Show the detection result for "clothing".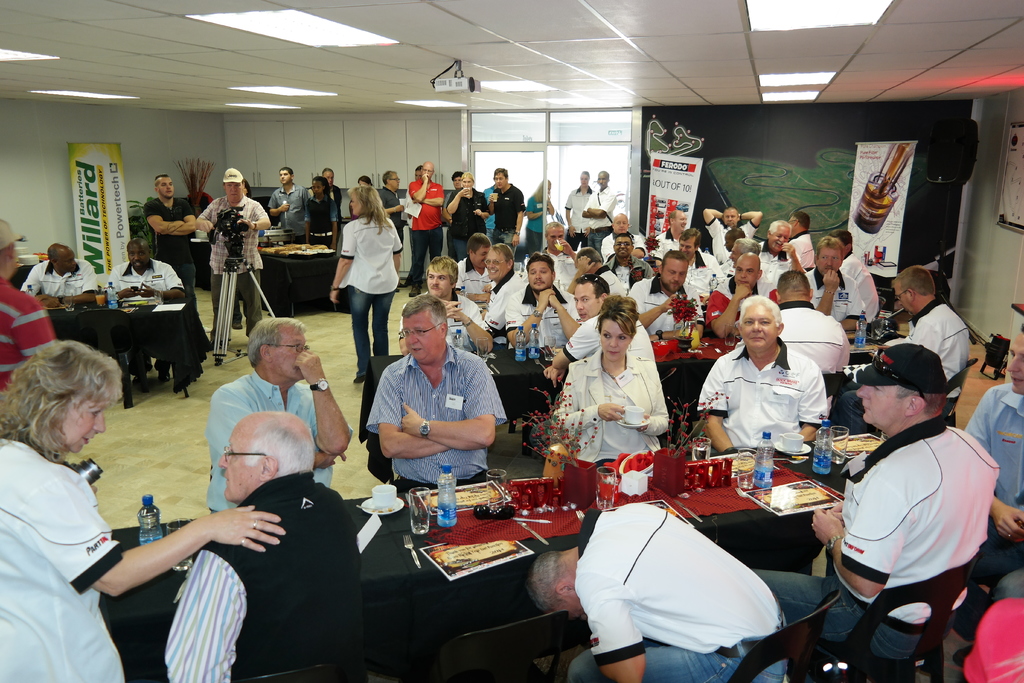
x1=186, y1=189, x2=274, y2=330.
